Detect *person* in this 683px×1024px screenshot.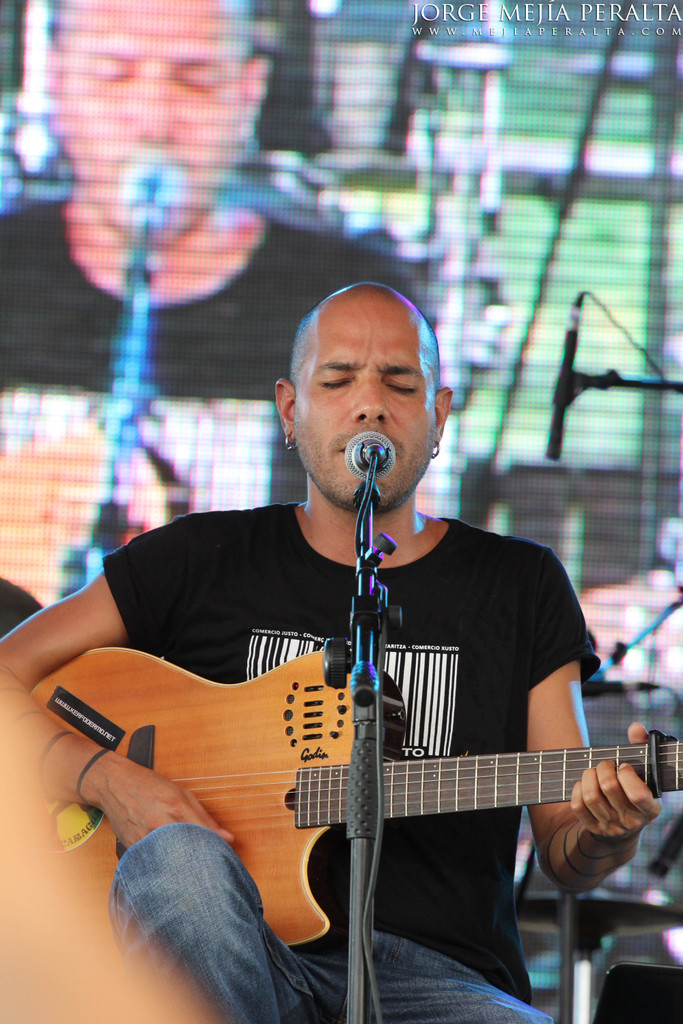
Detection: [66,252,621,986].
